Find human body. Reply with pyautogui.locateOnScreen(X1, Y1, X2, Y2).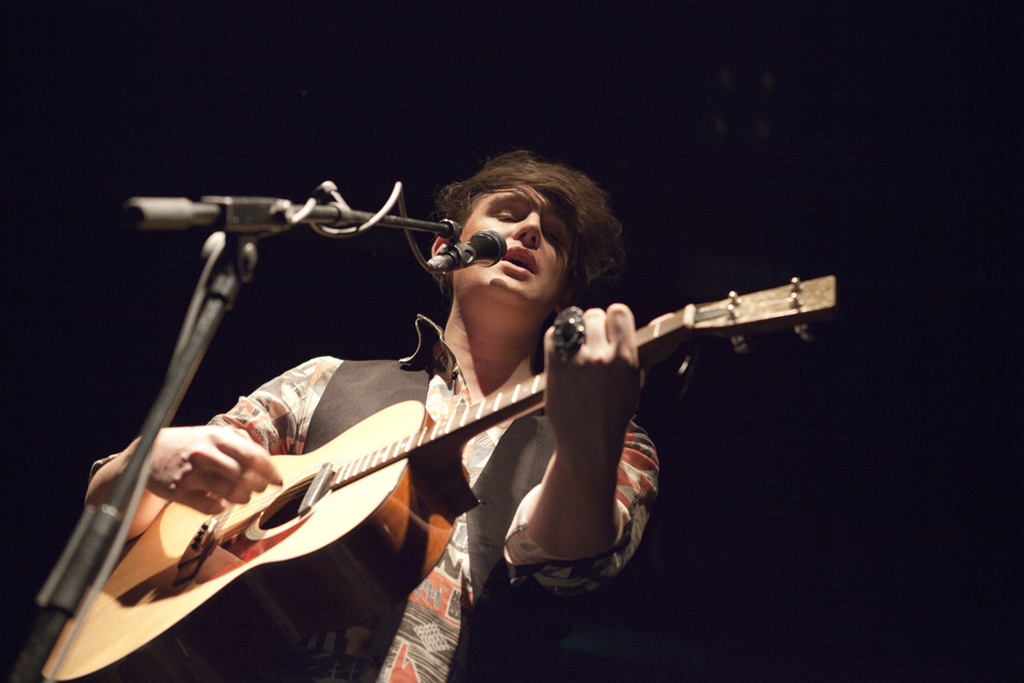
pyautogui.locateOnScreen(85, 160, 650, 682).
